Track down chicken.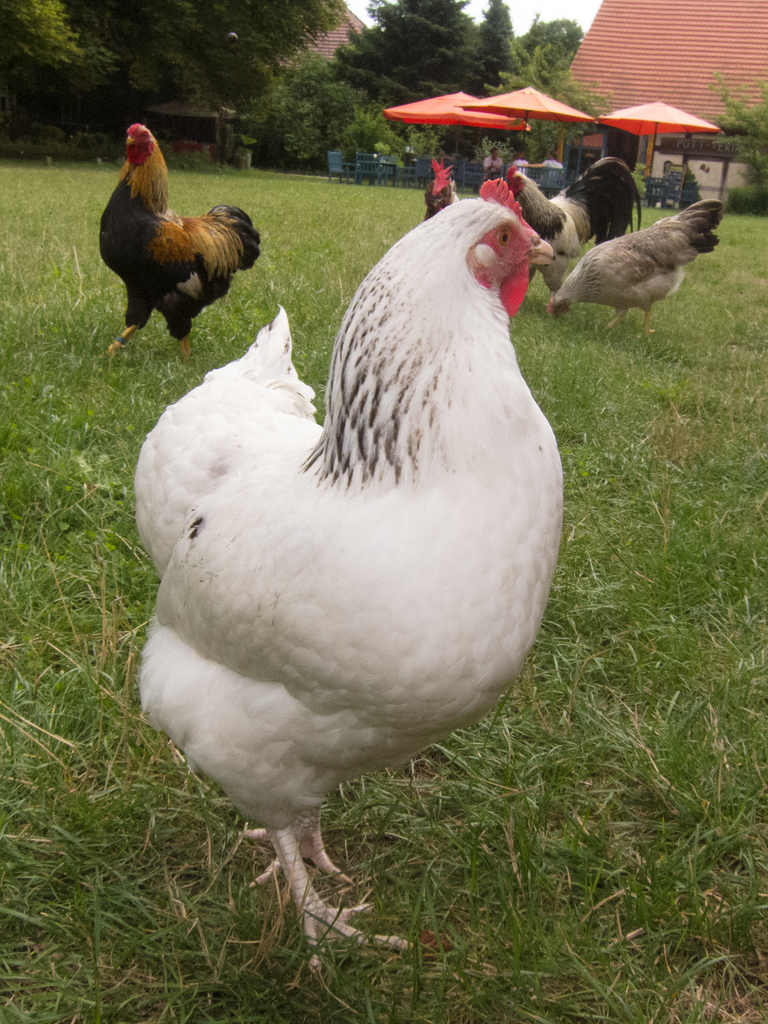
Tracked to <box>504,160,646,289</box>.
